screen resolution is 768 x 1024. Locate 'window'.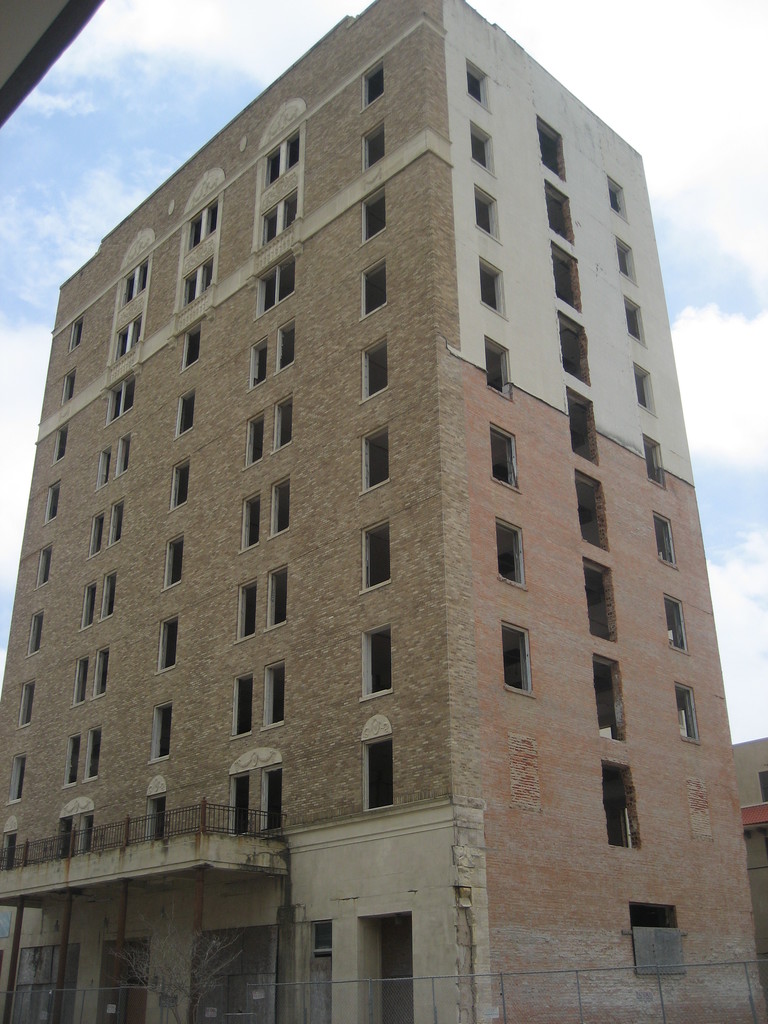
621 902 690 979.
